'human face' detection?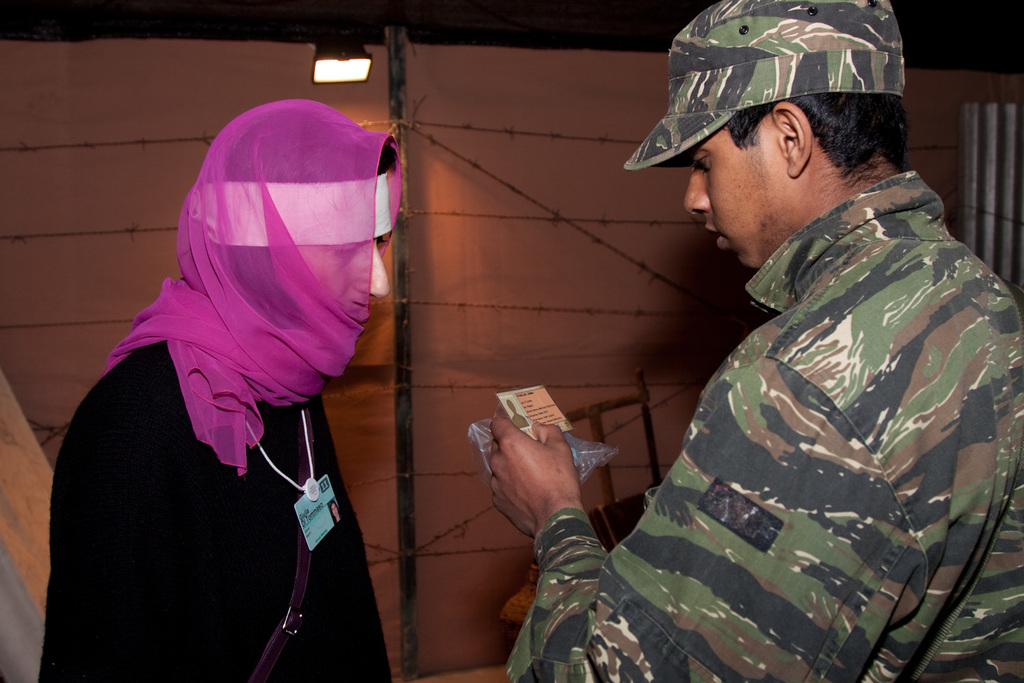
left=295, top=238, right=393, bottom=314
